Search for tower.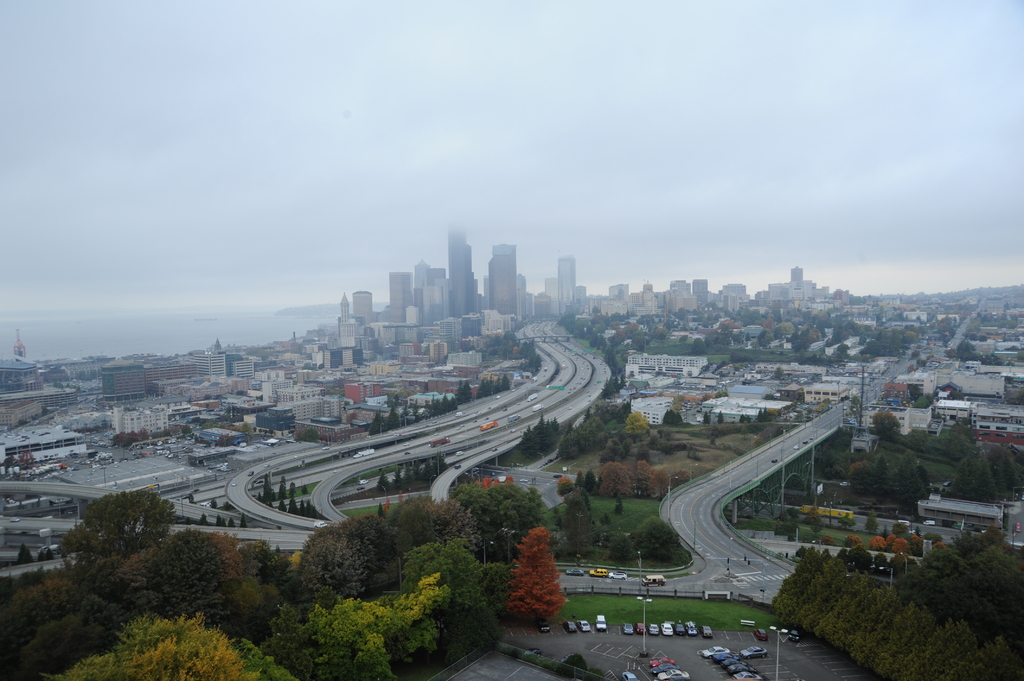
Found at pyautogui.locateOnScreen(489, 241, 519, 321).
